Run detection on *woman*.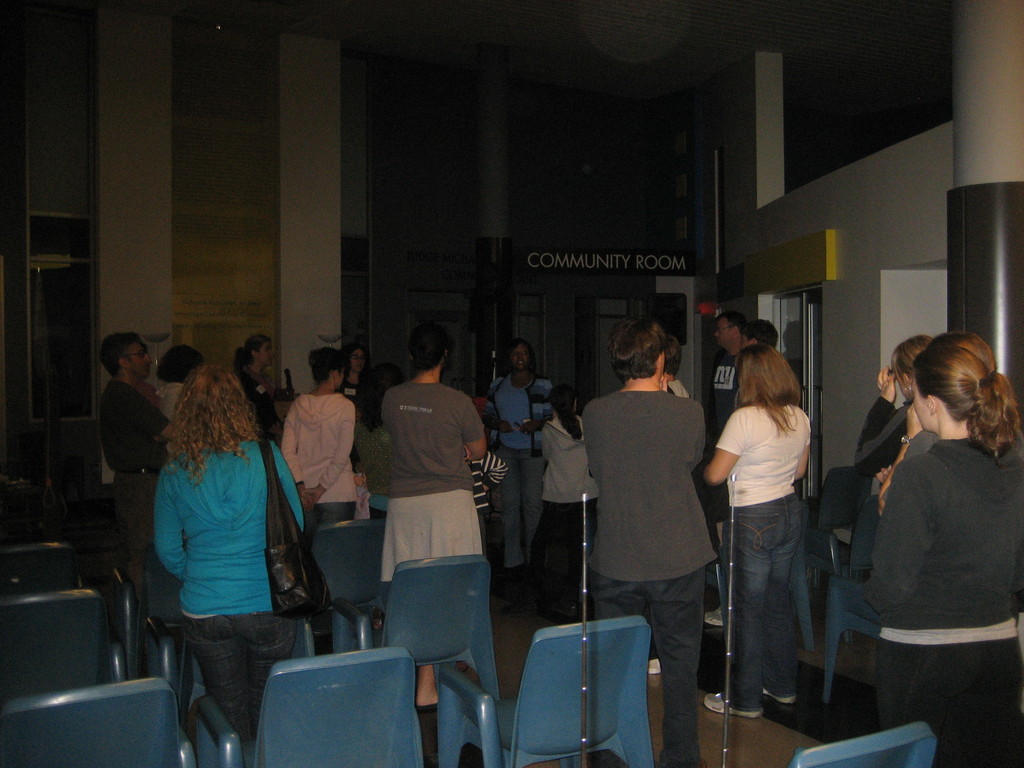
Result: x1=831 y1=298 x2=1012 y2=767.
